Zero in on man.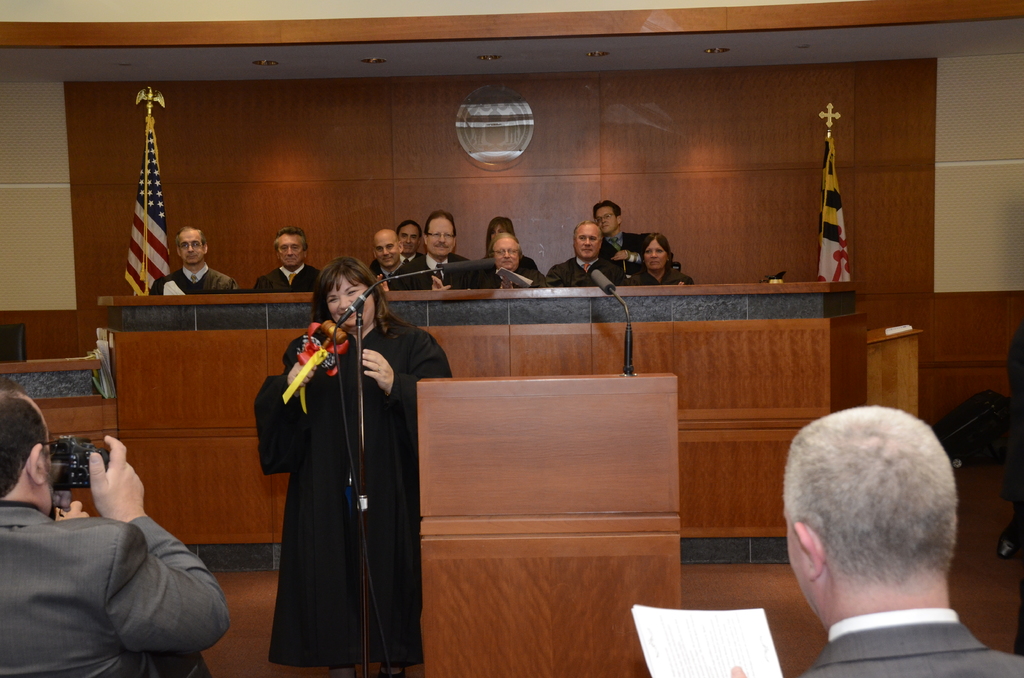
Zeroed in: box=[366, 229, 410, 291].
